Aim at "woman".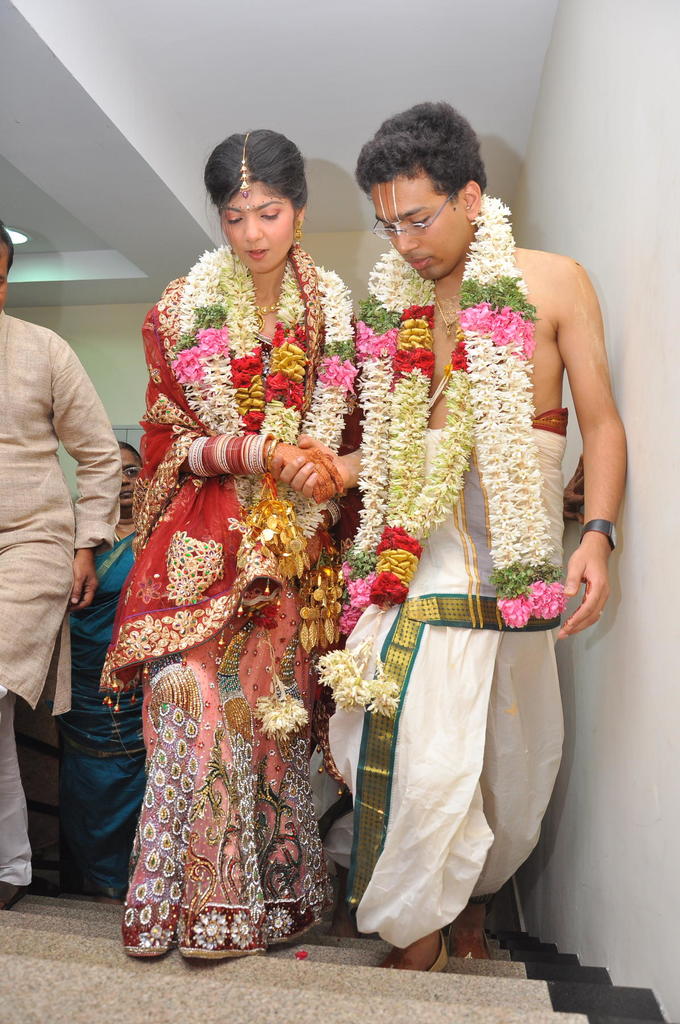
Aimed at <region>98, 116, 400, 968</region>.
